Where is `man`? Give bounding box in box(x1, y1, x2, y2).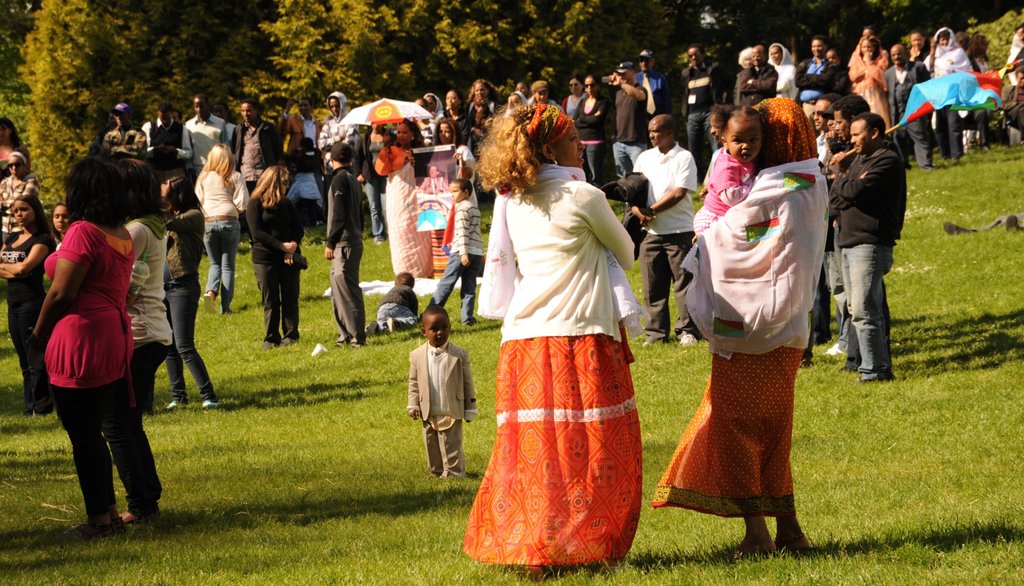
box(882, 44, 932, 168).
